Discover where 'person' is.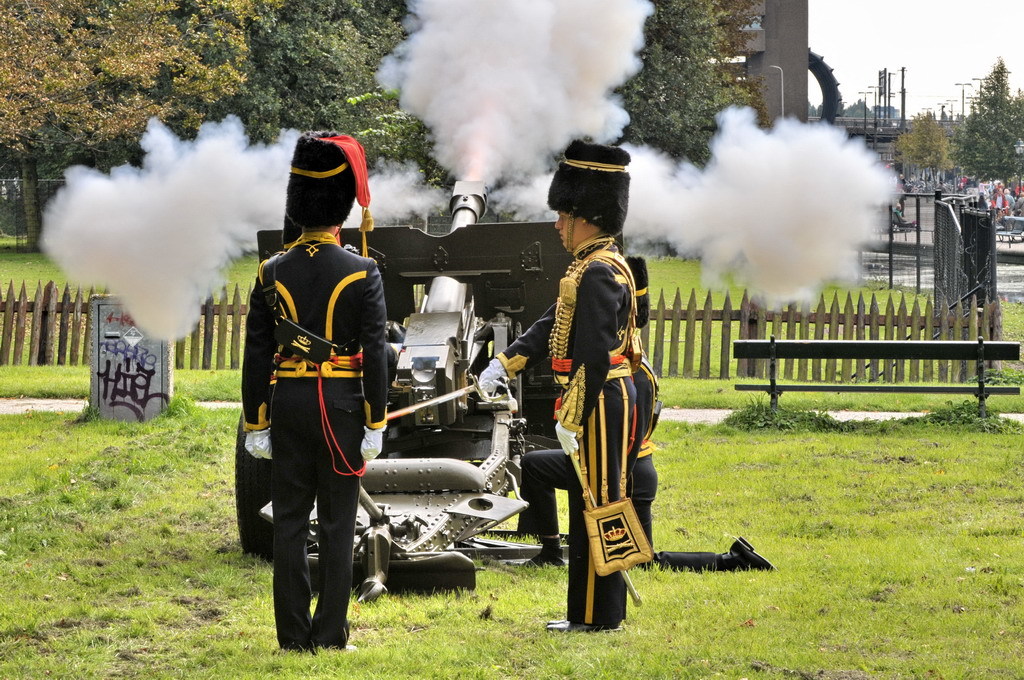
Discovered at (467, 253, 776, 565).
